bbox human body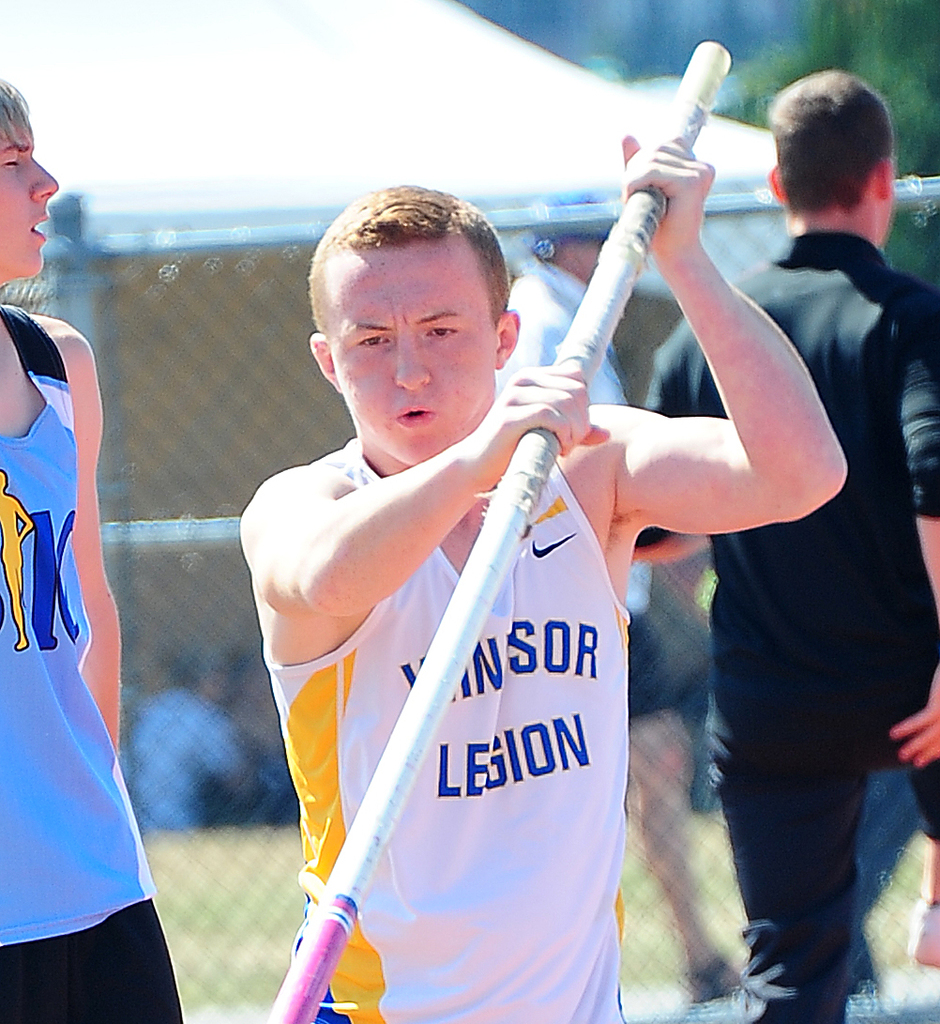
495, 175, 731, 999
